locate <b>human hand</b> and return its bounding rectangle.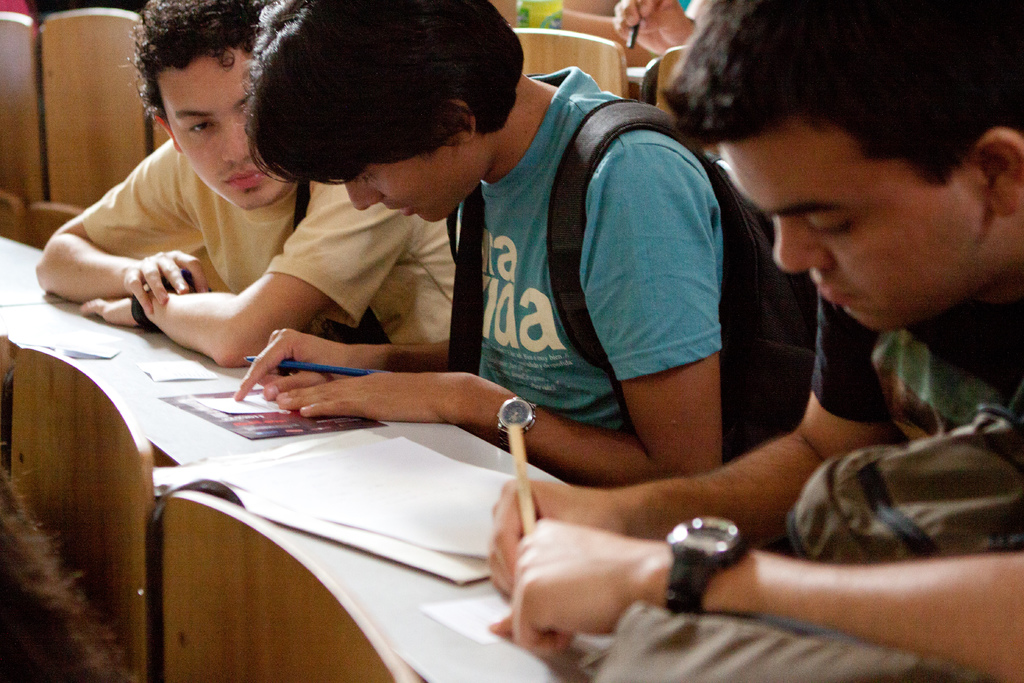
(274, 370, 443, 425).
